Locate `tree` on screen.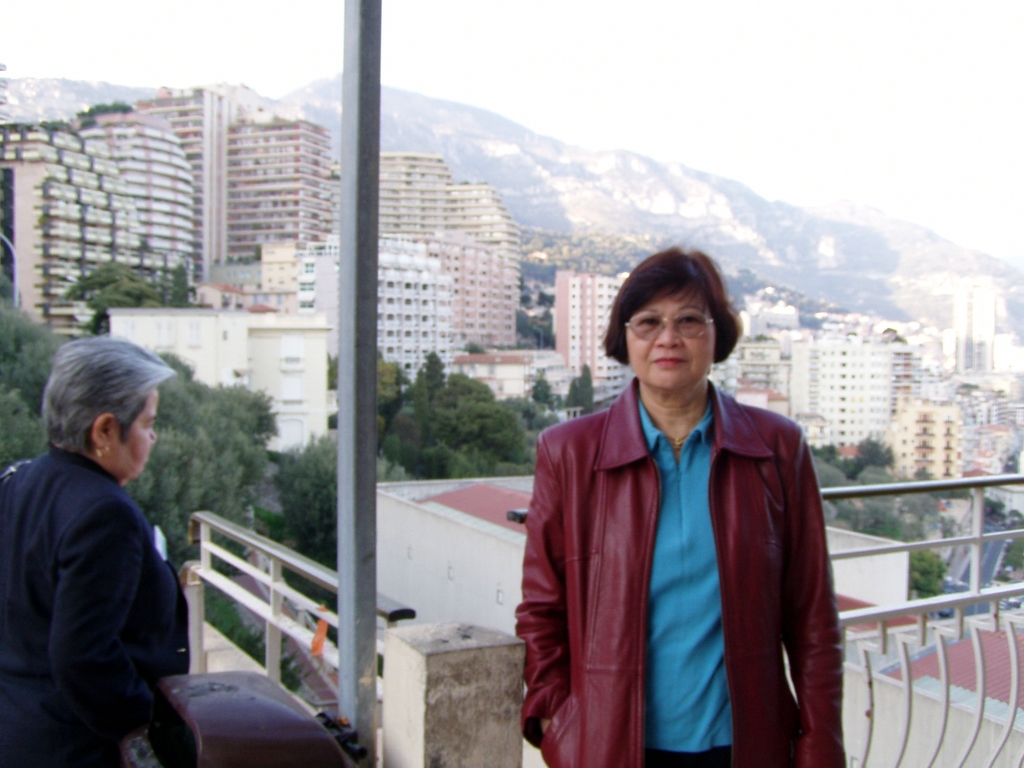
On screen at (1010, 506, 1023, 518).
